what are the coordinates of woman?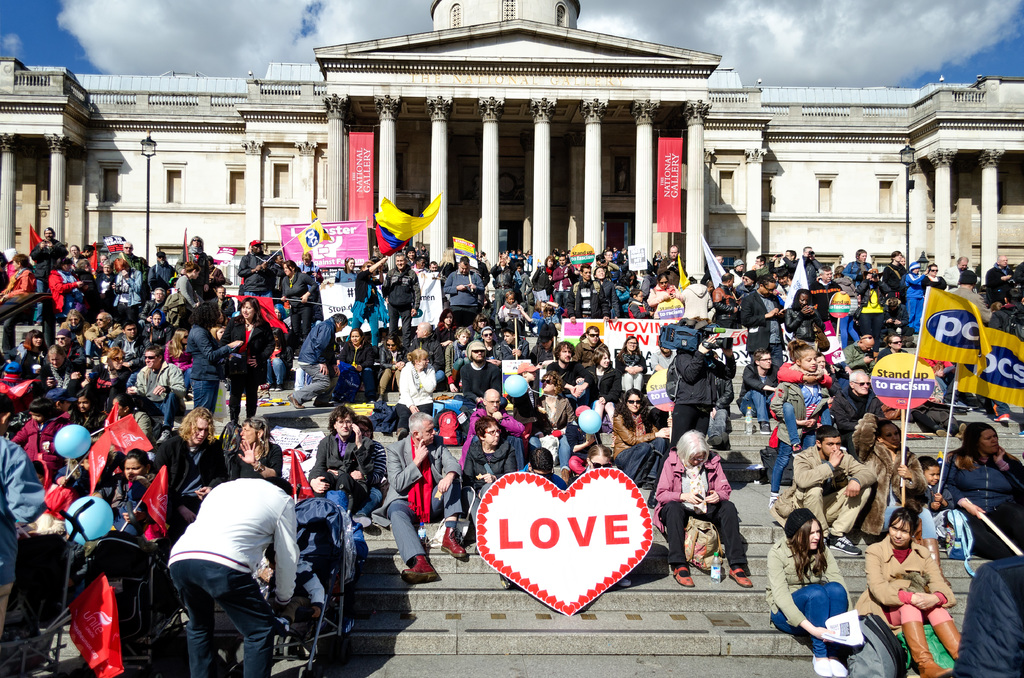
529,254,556,301.
